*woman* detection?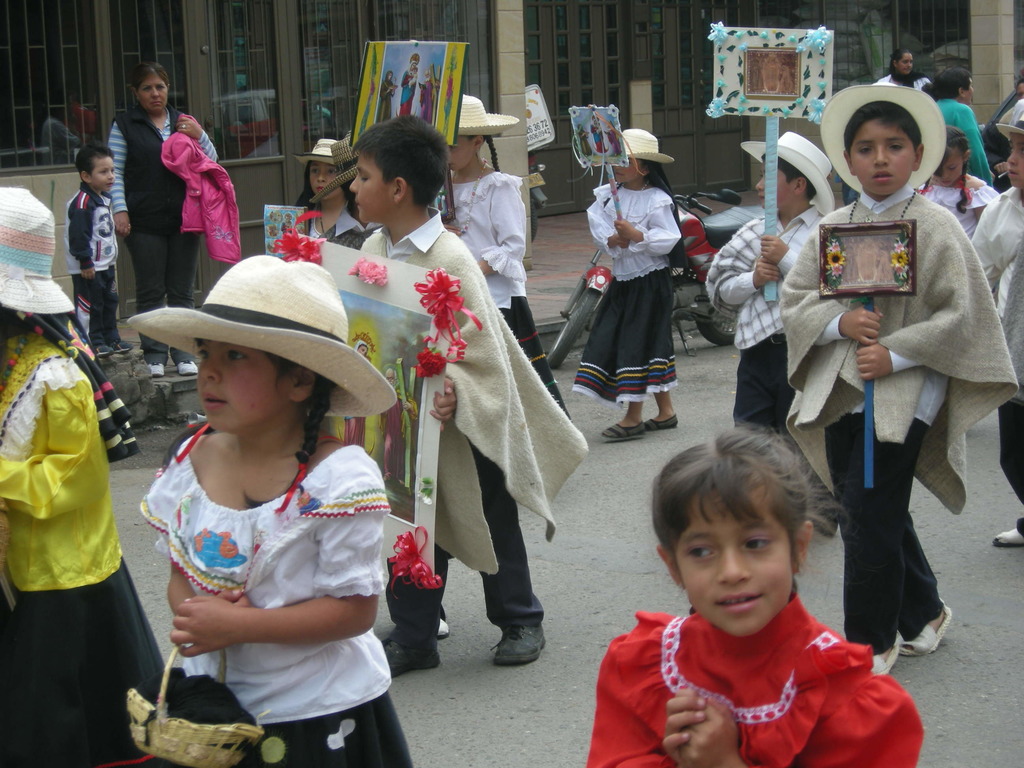
left=96, top=58, right=237, bottom=381
